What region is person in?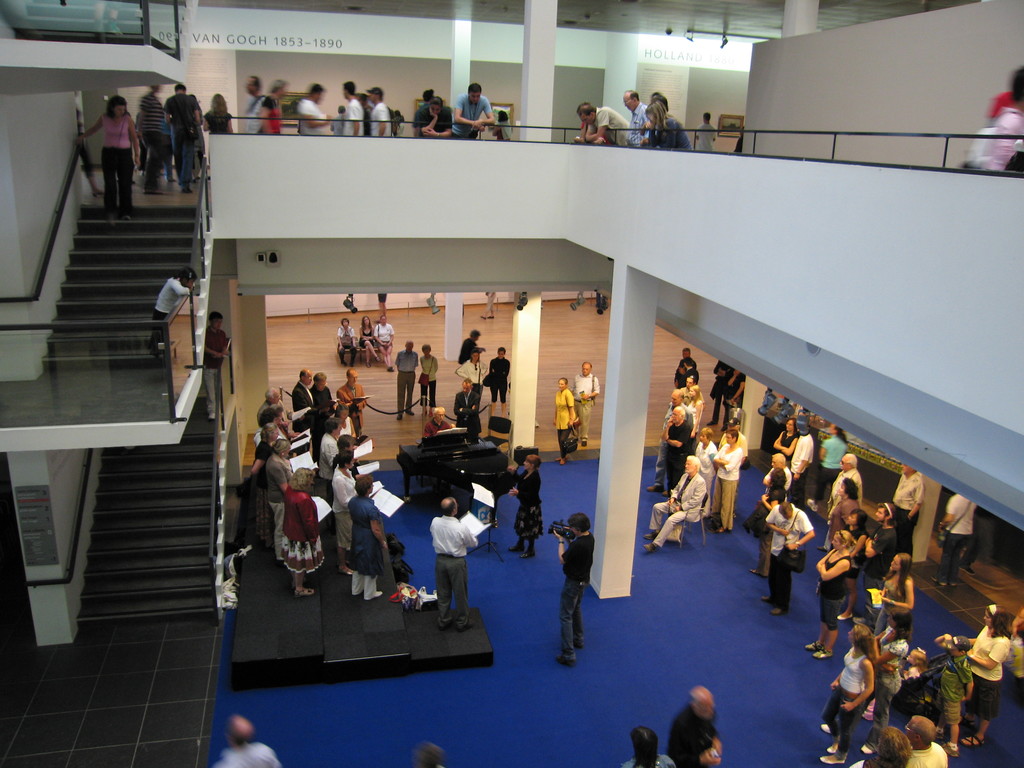
box(370, 316, 395, 371).
